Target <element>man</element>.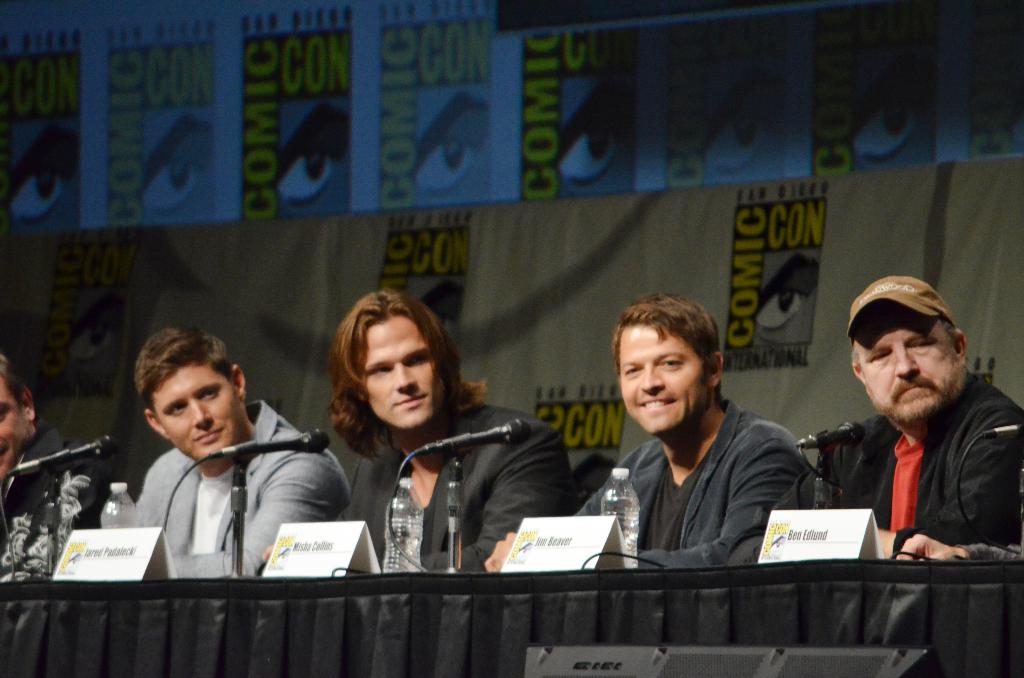
Target region: (left=0, top=352, right=118, bottom=581).
